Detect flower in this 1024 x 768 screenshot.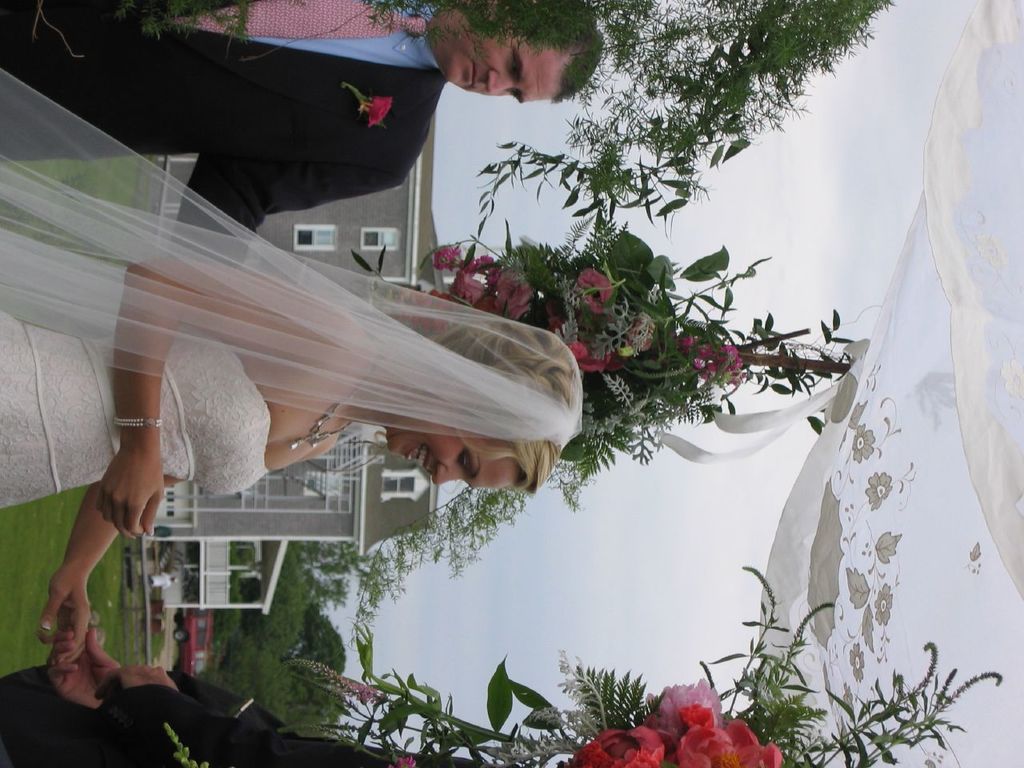
Detection: 866,470,894,514.
